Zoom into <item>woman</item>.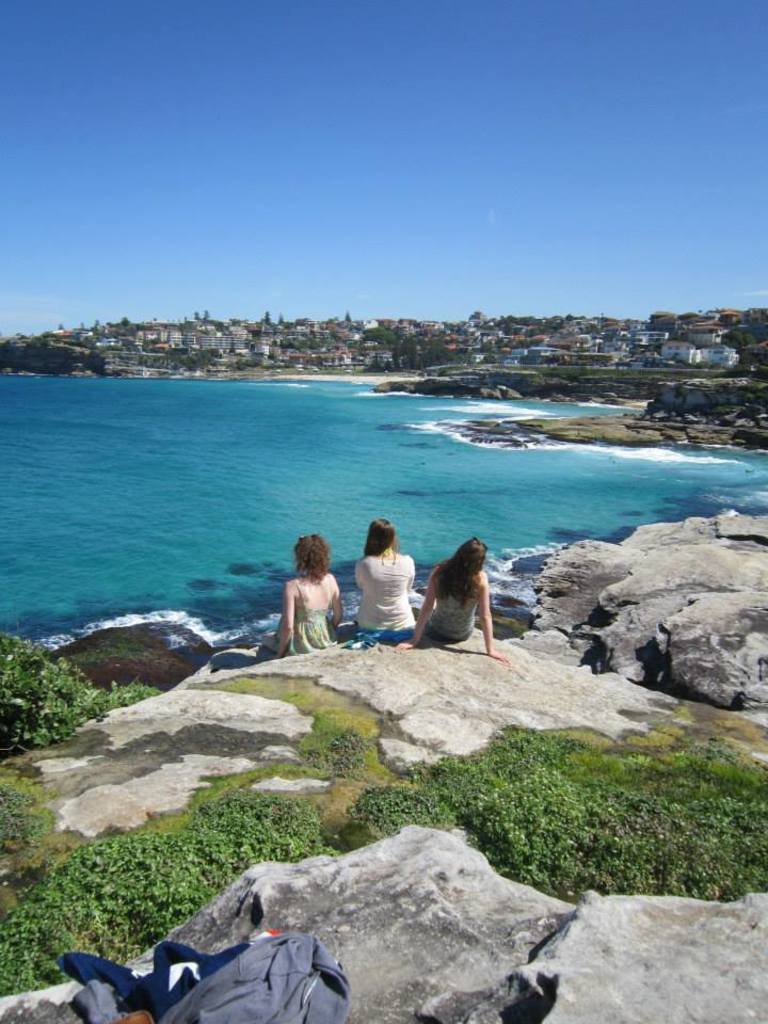
Zoom target: x1=257 y1=527 x2=354 y2=661.
